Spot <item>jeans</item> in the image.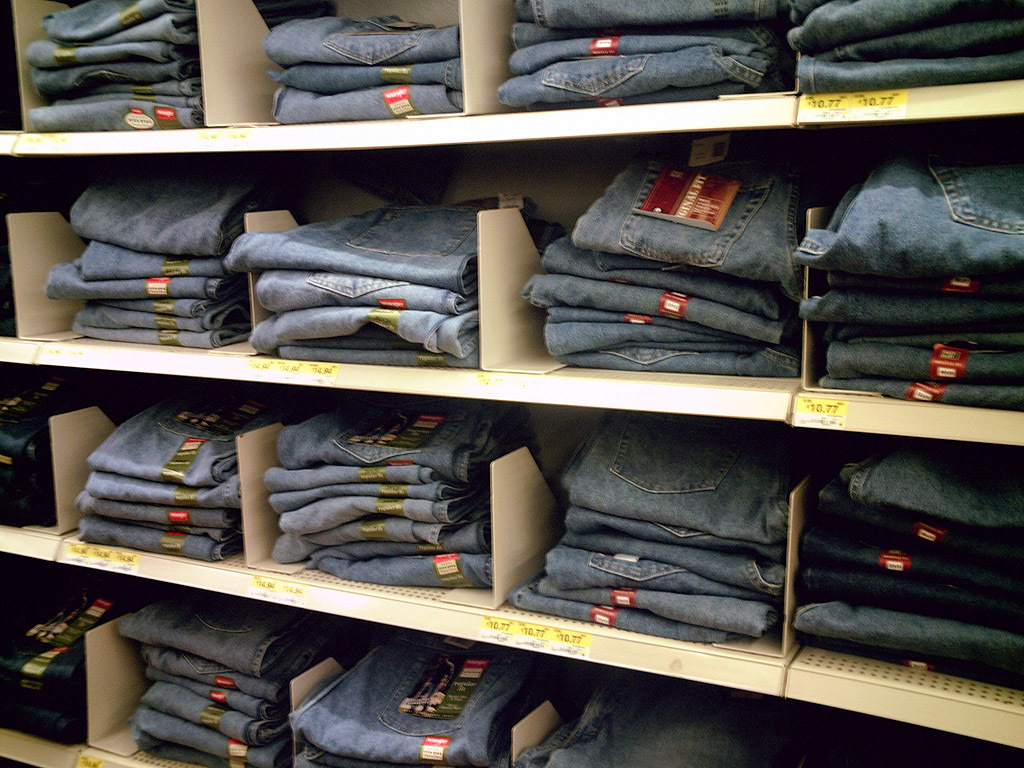
<item>jeans</item> found at bbox(837, 499, 1023, 562).
